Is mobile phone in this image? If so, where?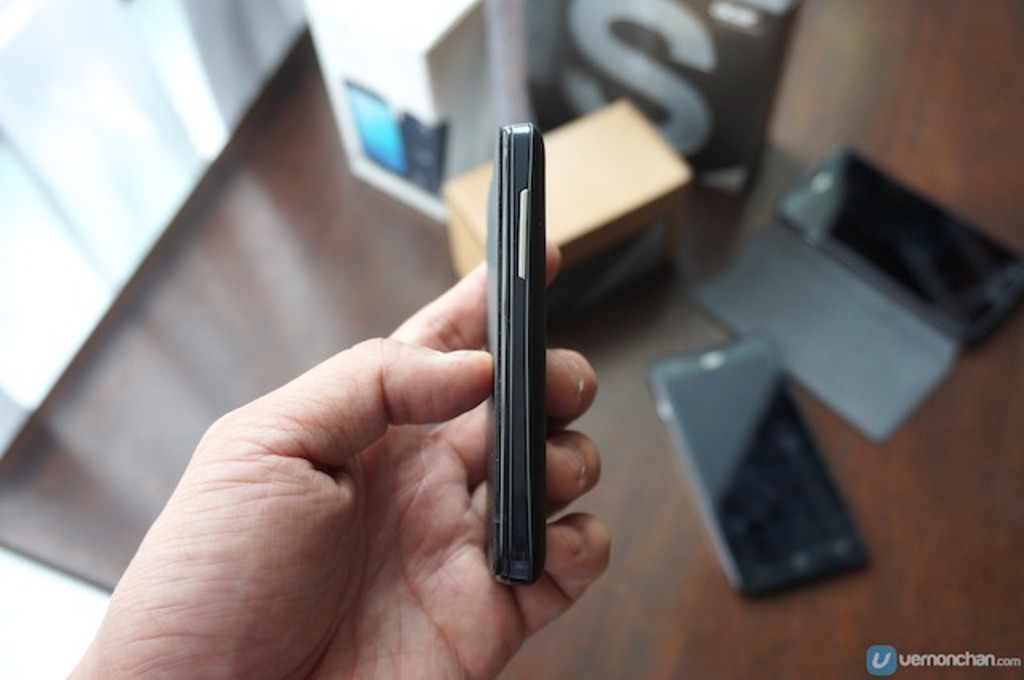
Yes, at [left=651, top=334, right=867, bottom=605].
